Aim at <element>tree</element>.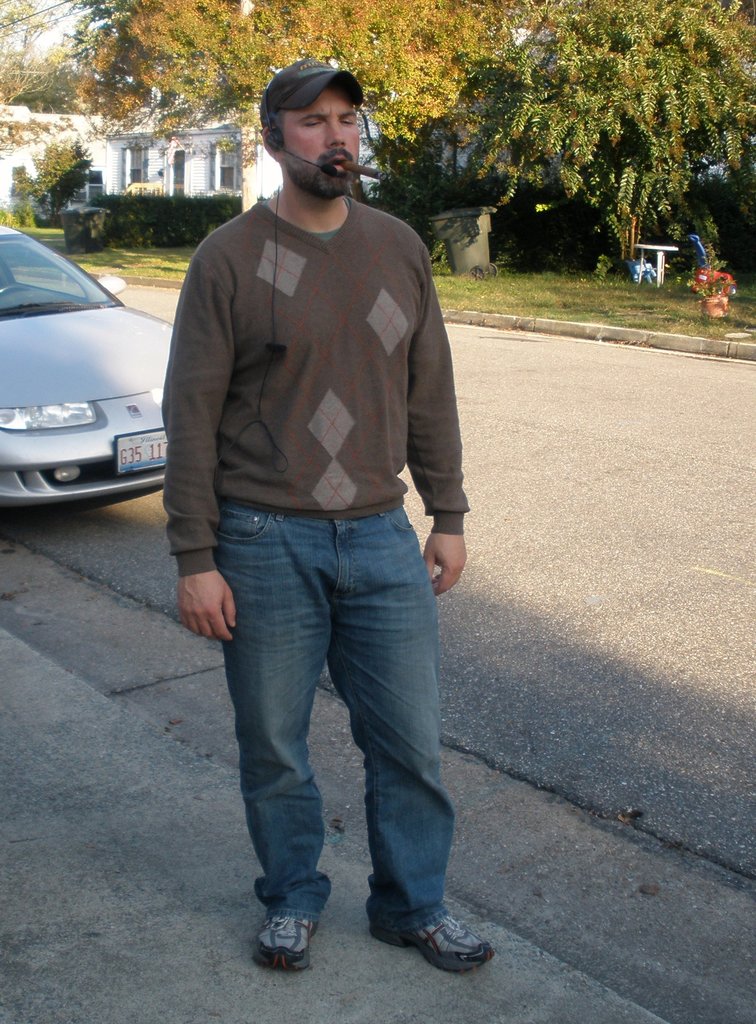
Aimed at bbox(47, 0, 545, 145).
